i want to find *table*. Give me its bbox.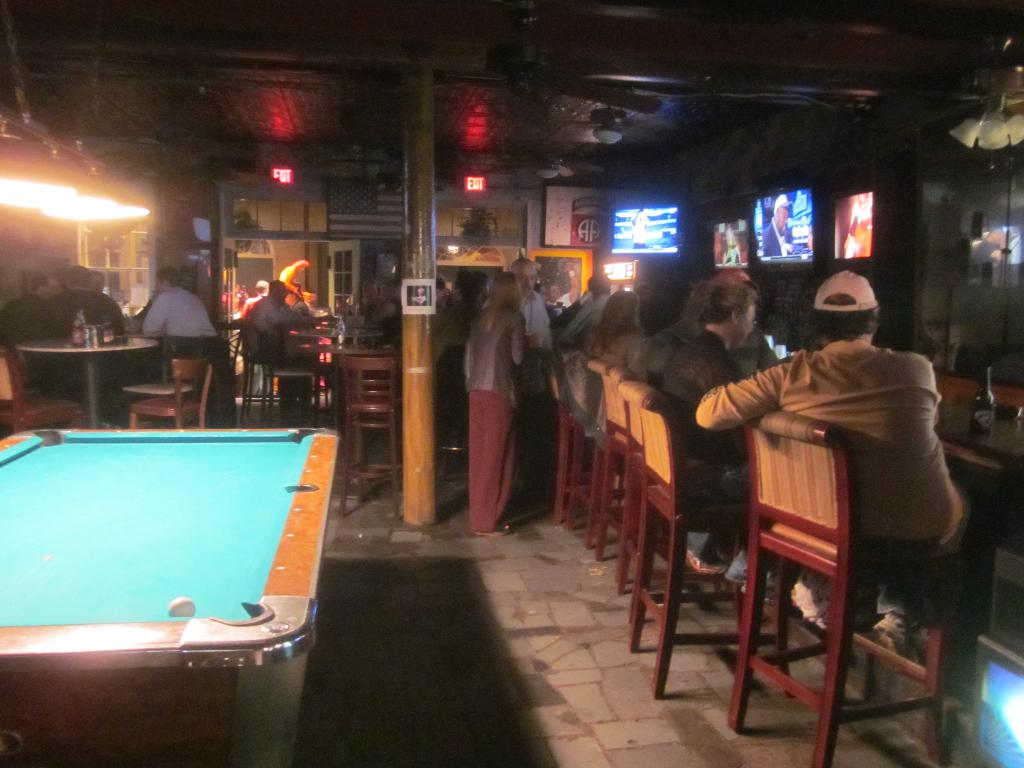
select_region(15, 333, 159, 425).
